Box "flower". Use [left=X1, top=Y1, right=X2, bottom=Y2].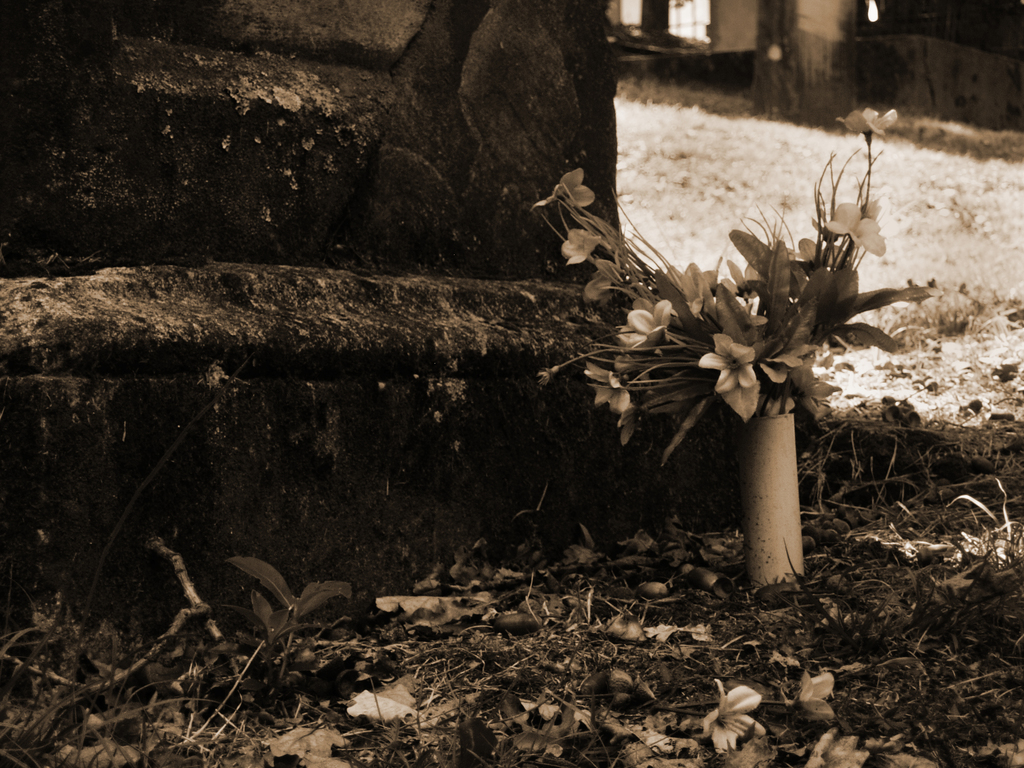
[left=819, top=202, right=886, bottom=257].
